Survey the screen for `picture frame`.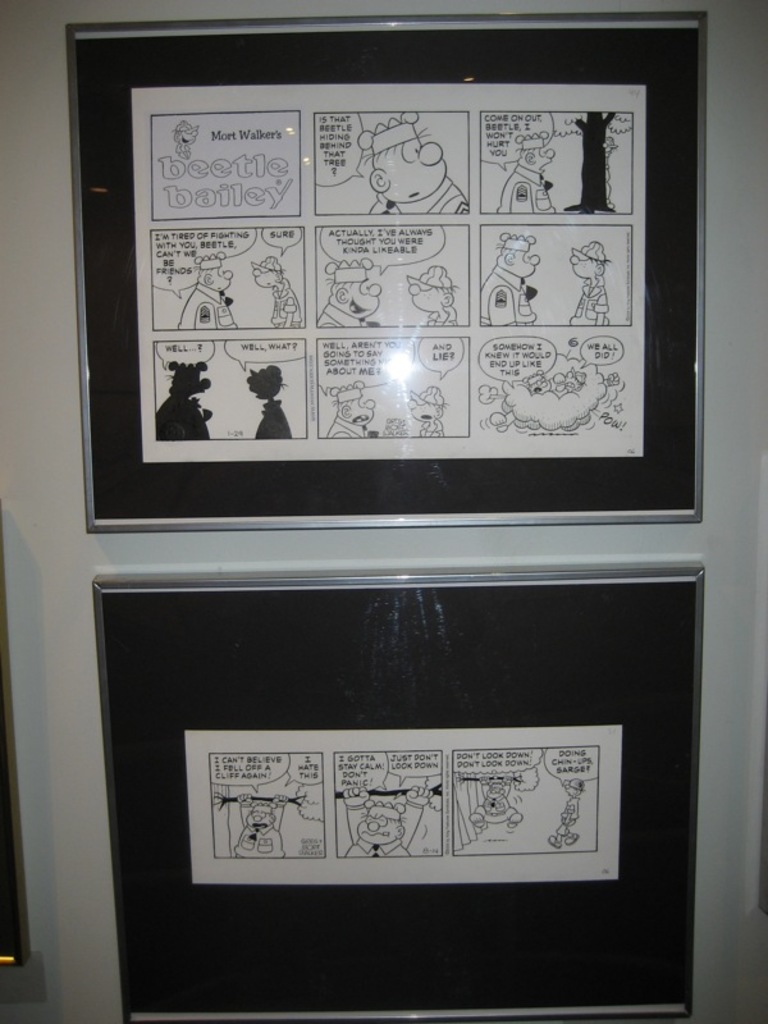
Survey found: {"x1": 61, "y1": 14, "x2": 710, "y2": 531}.
